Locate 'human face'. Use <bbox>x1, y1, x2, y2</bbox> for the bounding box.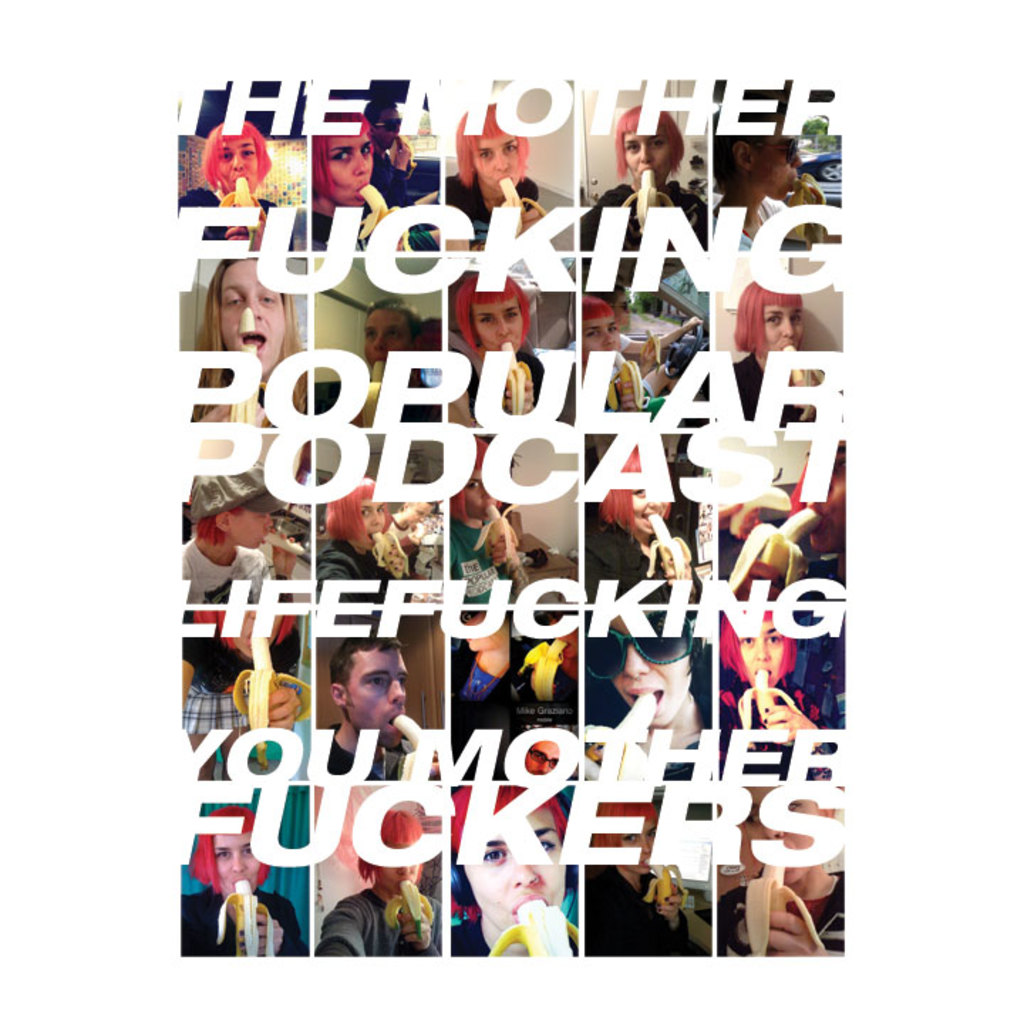
<bbox>327, 115, 378, 206</bbox>.
